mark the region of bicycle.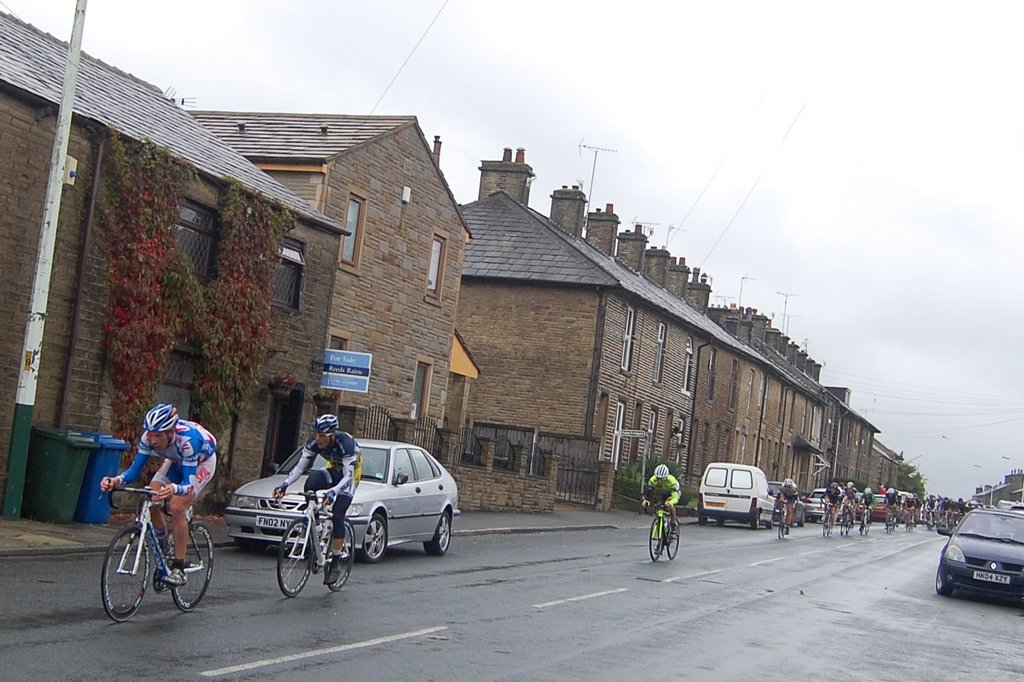
Region: (777, 501, 790, 541).
